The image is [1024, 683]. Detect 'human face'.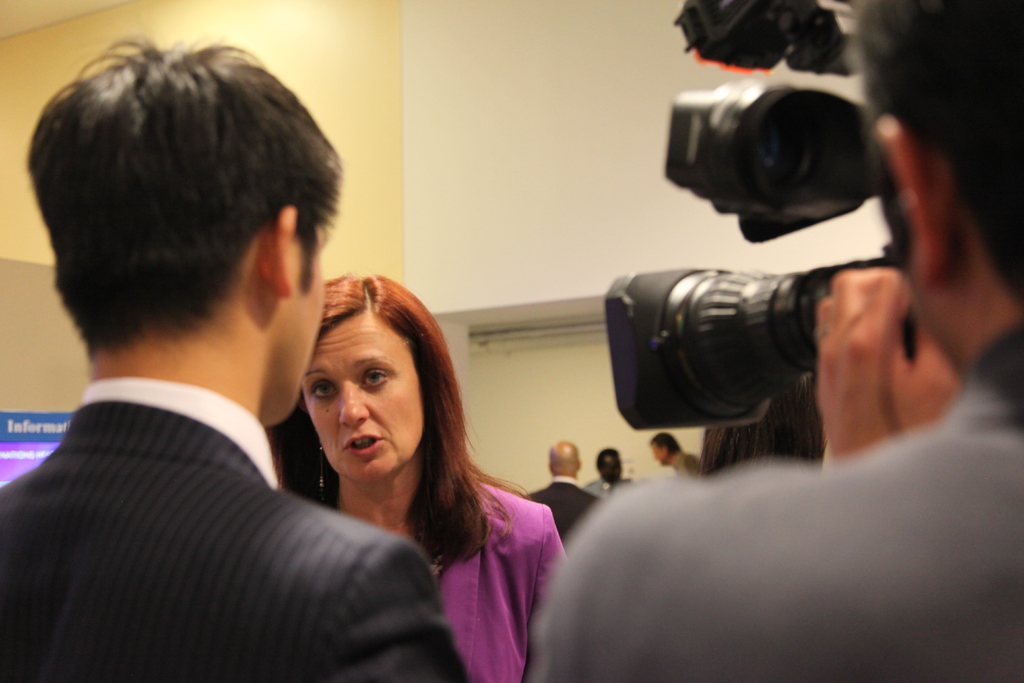
Detection: {"x1": 603, "y1": 450, "x2": 623, "y2": 482}.
